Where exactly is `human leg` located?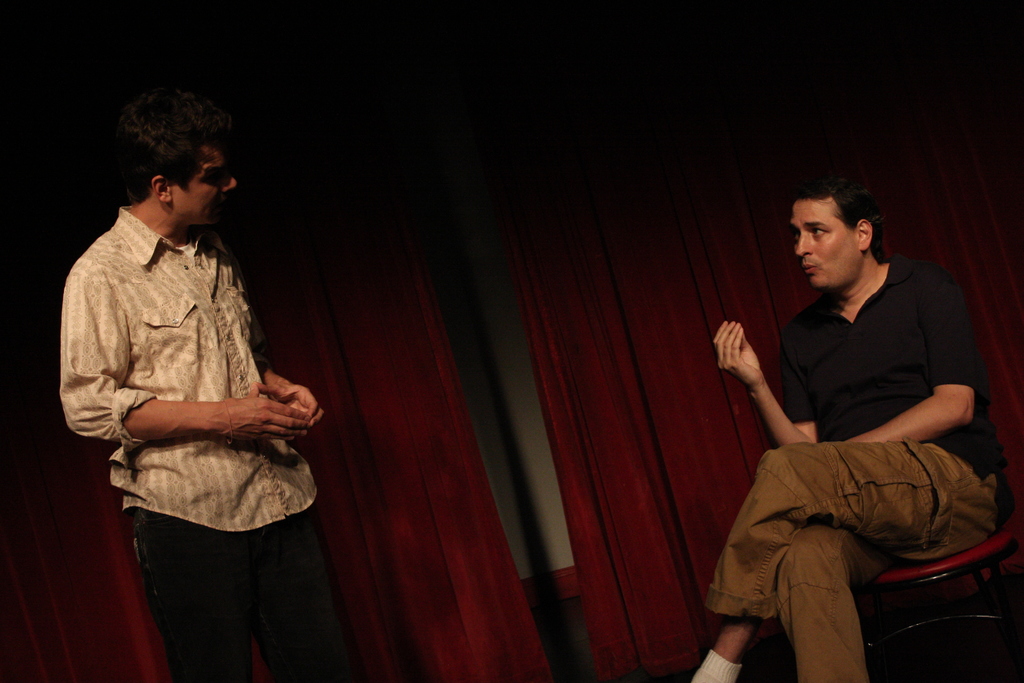
Its bounding box is [x1=138, y1=514, x2=253, y2=682].
